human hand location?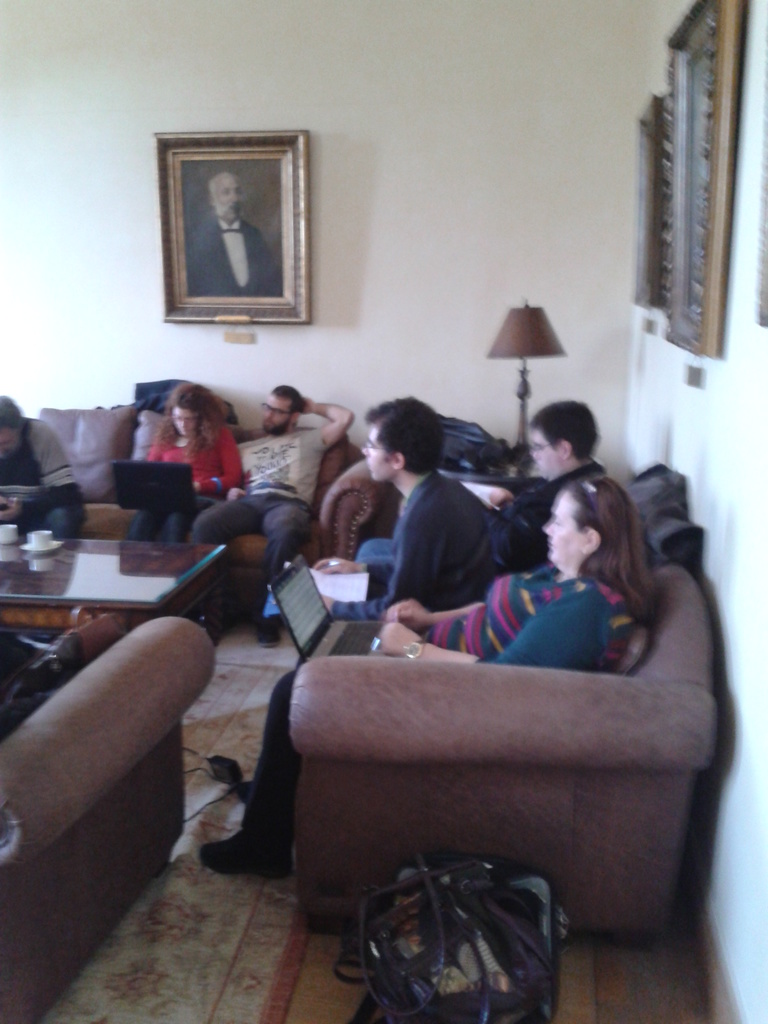
bbox=[373, 623, 422, 653]
